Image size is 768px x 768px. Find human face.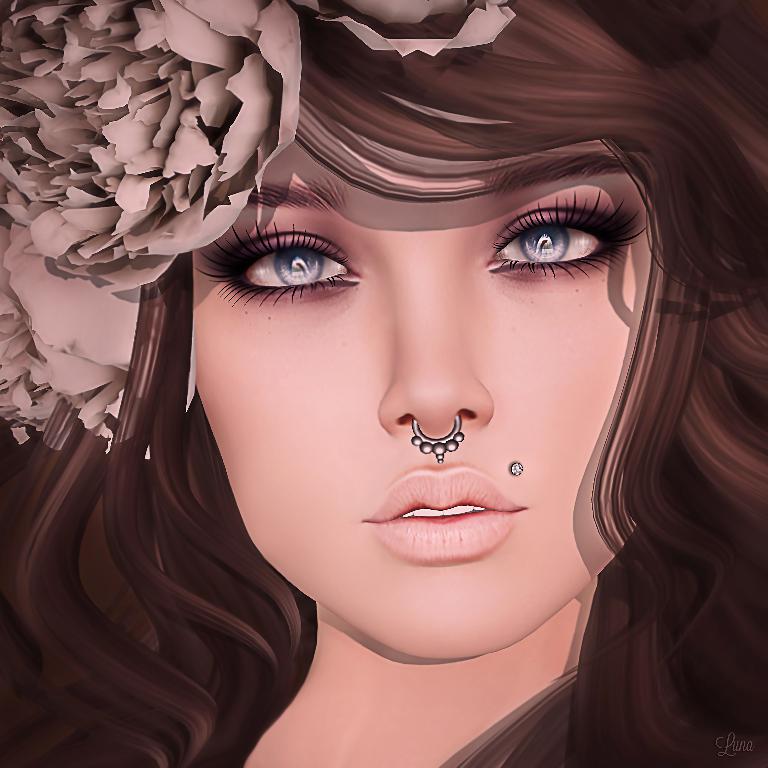
Rect(147, 88, 669, 641).
